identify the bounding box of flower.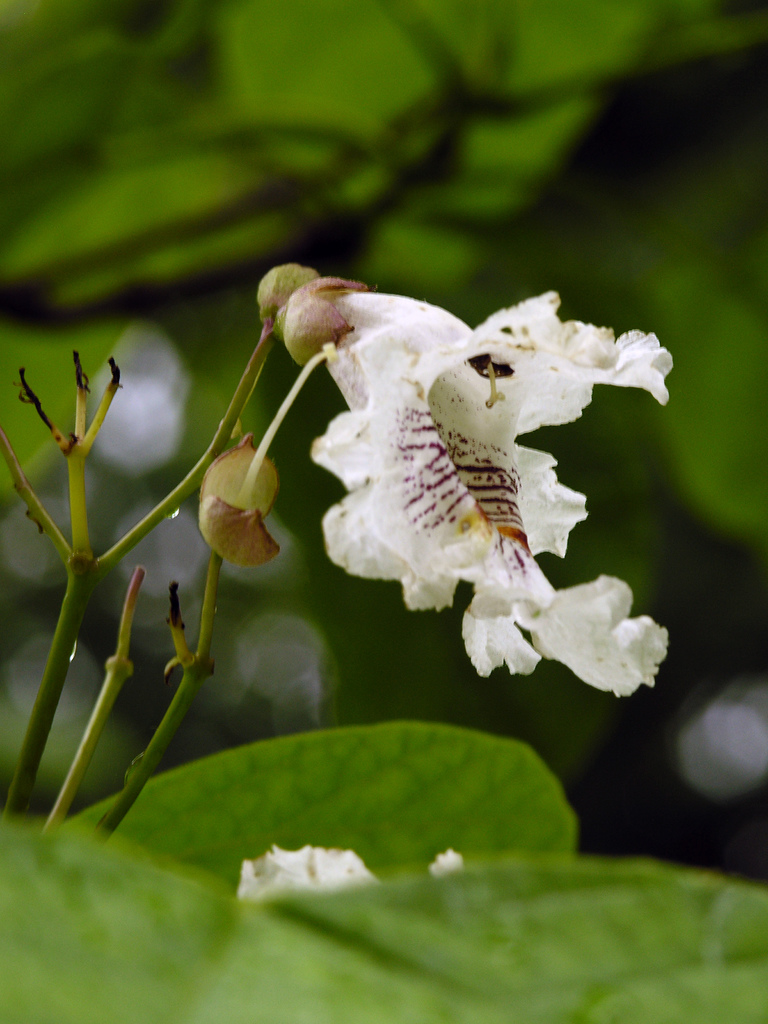
(x1=237, y1=839, x2=461, y2=909).
